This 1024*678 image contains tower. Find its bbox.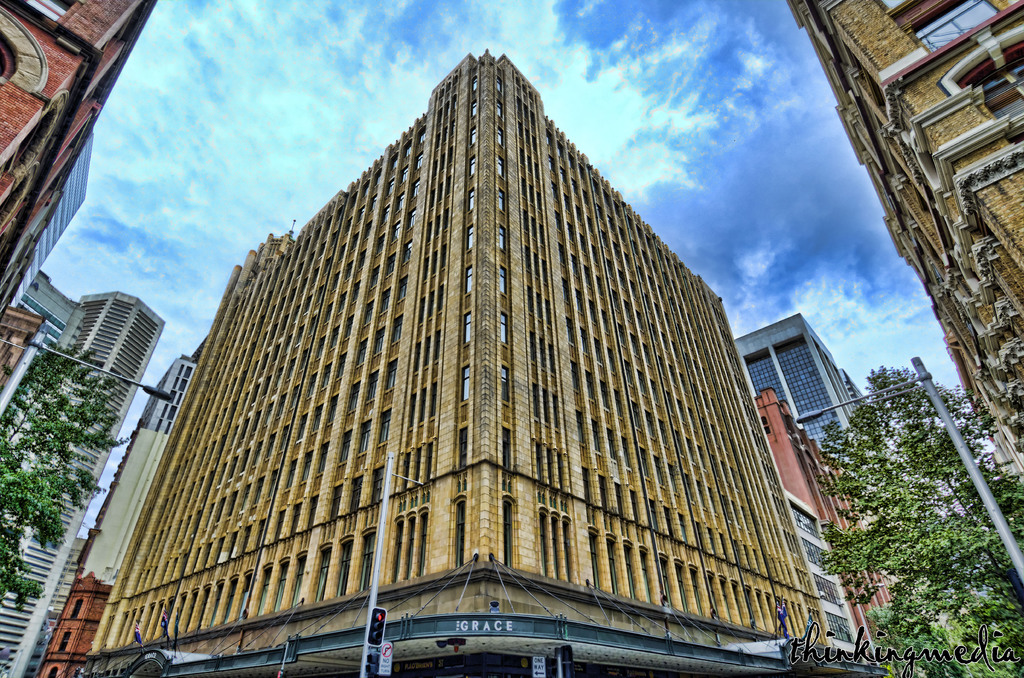
bbox=[749, 393, 904, 677].
